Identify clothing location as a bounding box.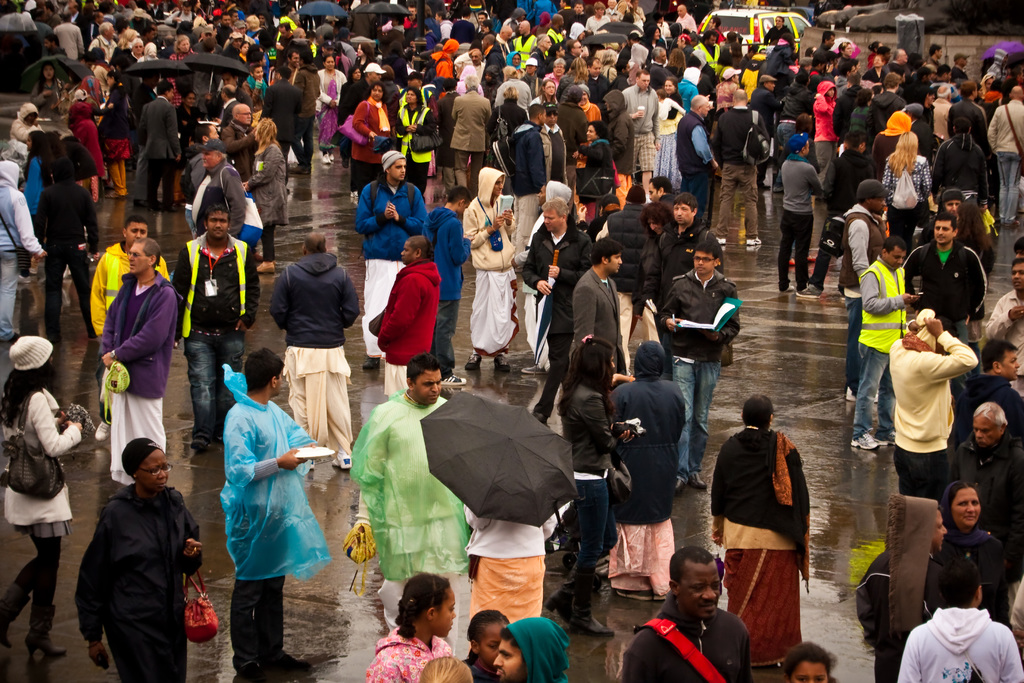
crop(207, 394, 325, 618).
